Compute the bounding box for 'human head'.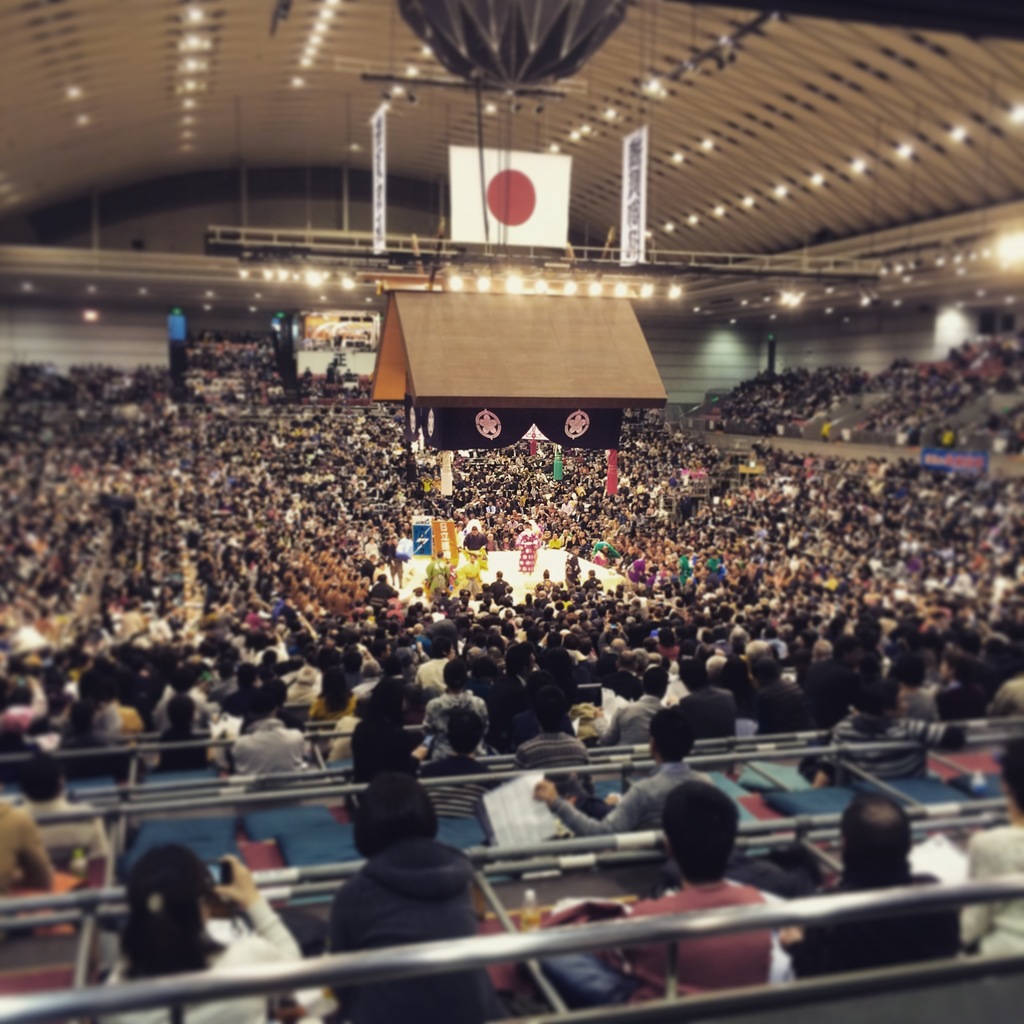
x1=447 y1=712 x2=490 y2=760.
